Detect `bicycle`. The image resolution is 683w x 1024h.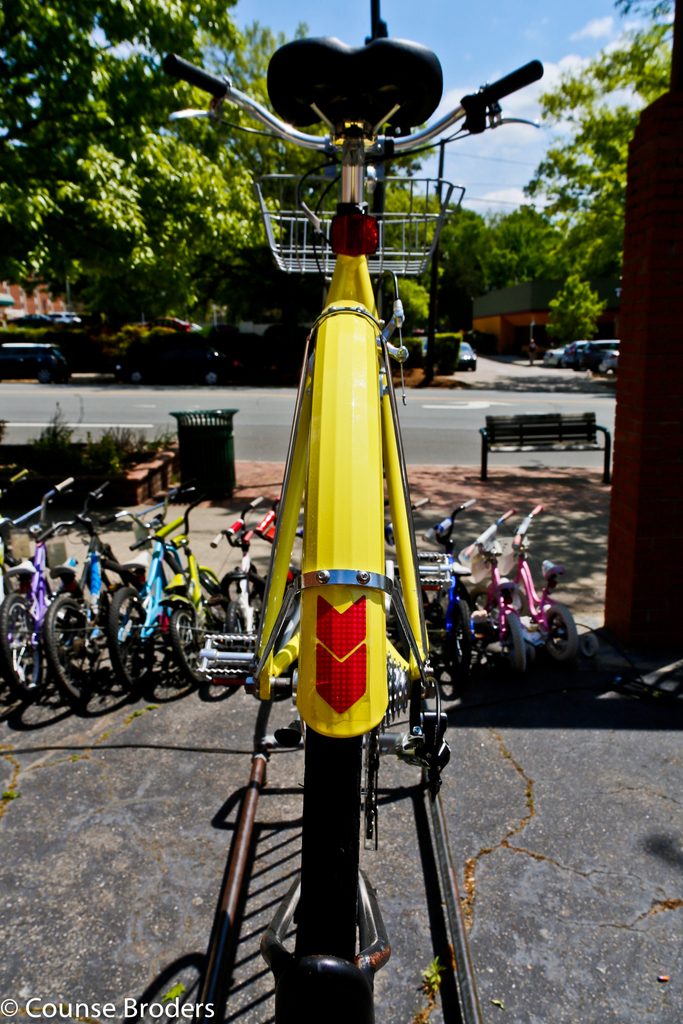
{"left": 160, "top": 40, "right": 543, "bottom": 1023}.
